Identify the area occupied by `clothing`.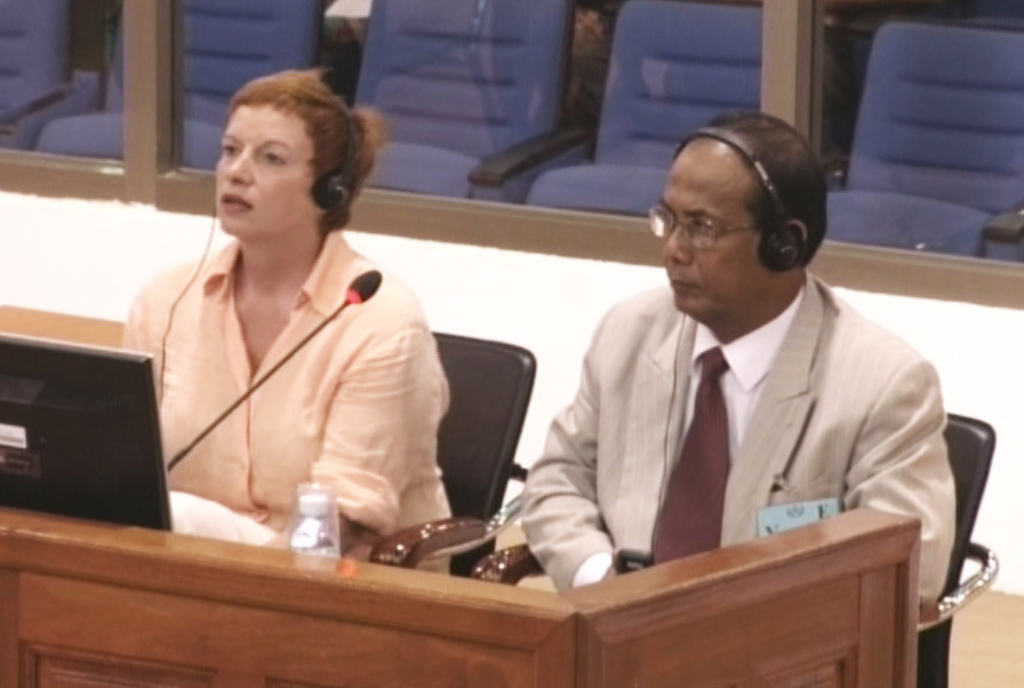
Area: 520/271/955/606.
